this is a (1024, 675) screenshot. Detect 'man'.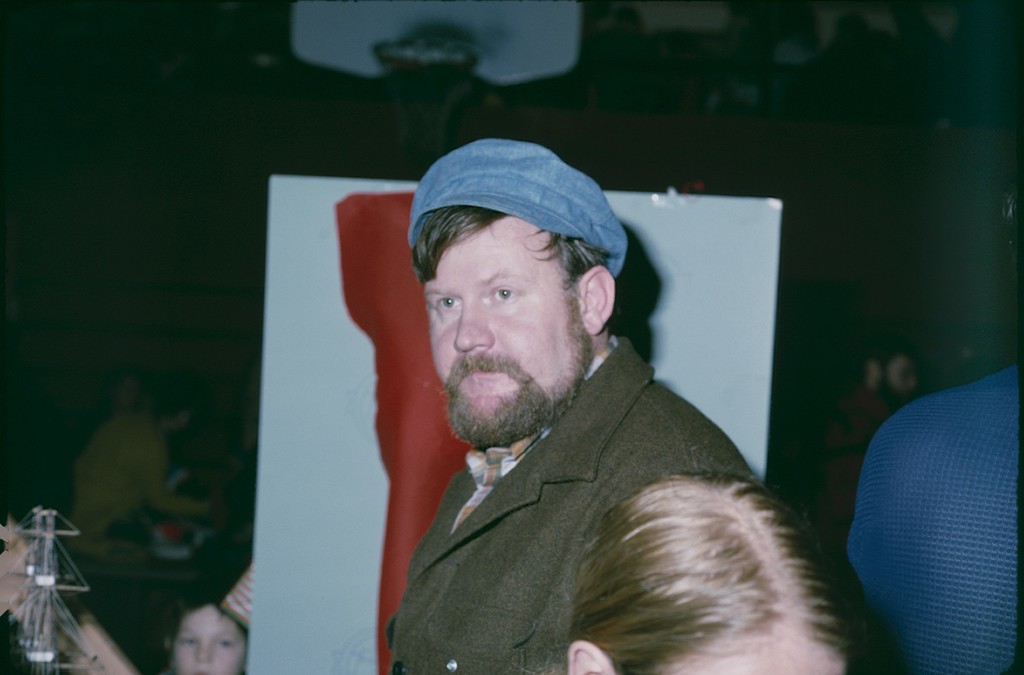
(left=376, top=132, right=769, bottom=674).
